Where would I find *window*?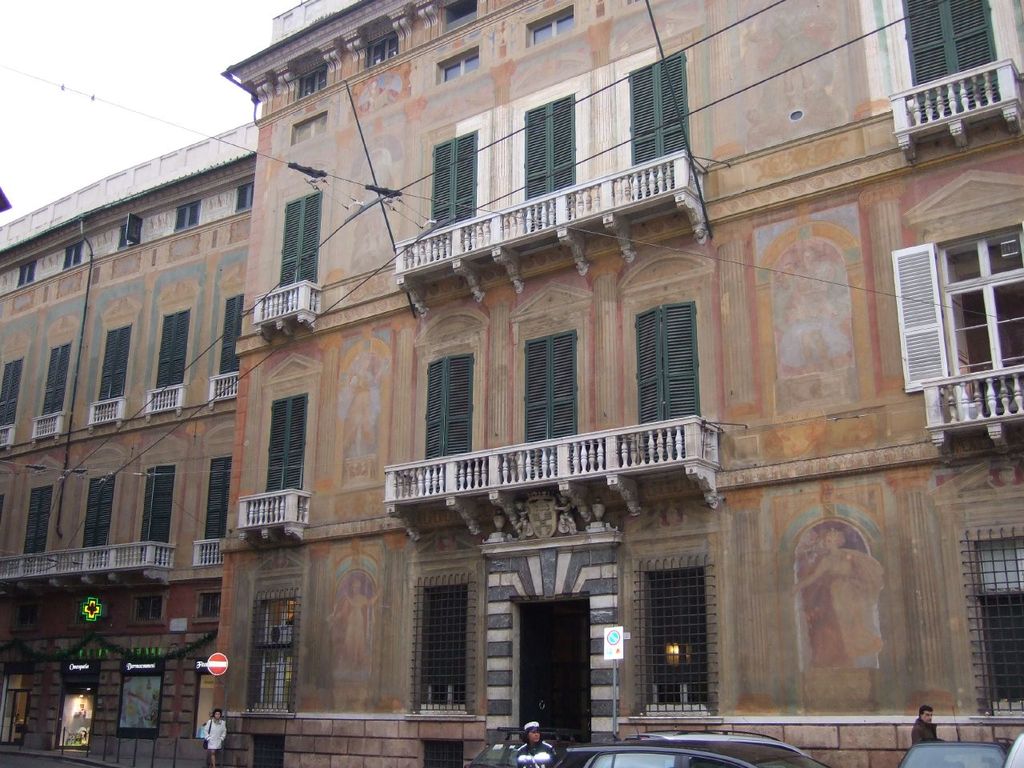
At <bbox>0, 347, 27, 421</bbox>.
